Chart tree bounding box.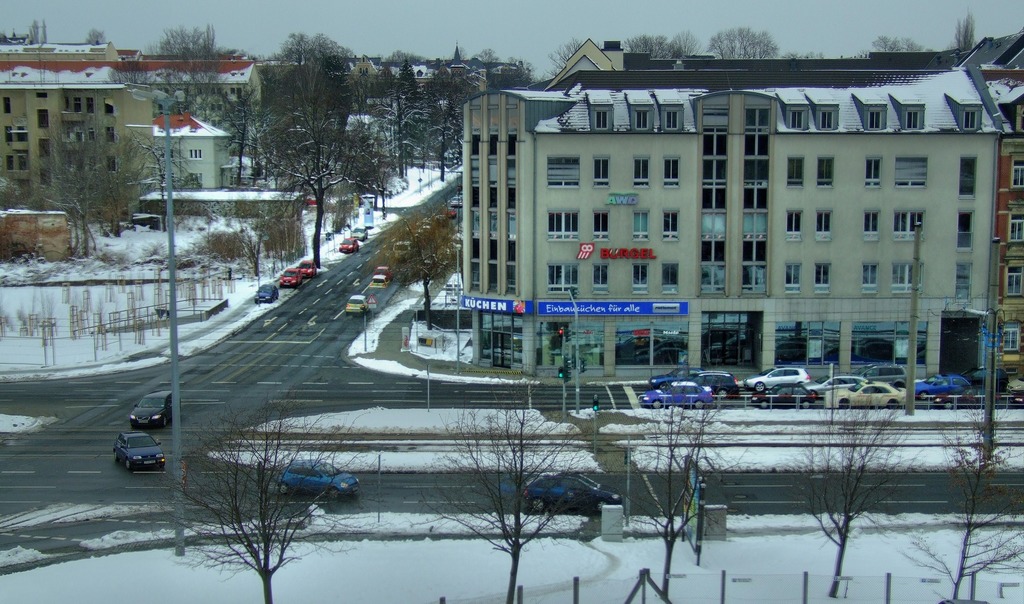
Charted: (951,6,979,54).
